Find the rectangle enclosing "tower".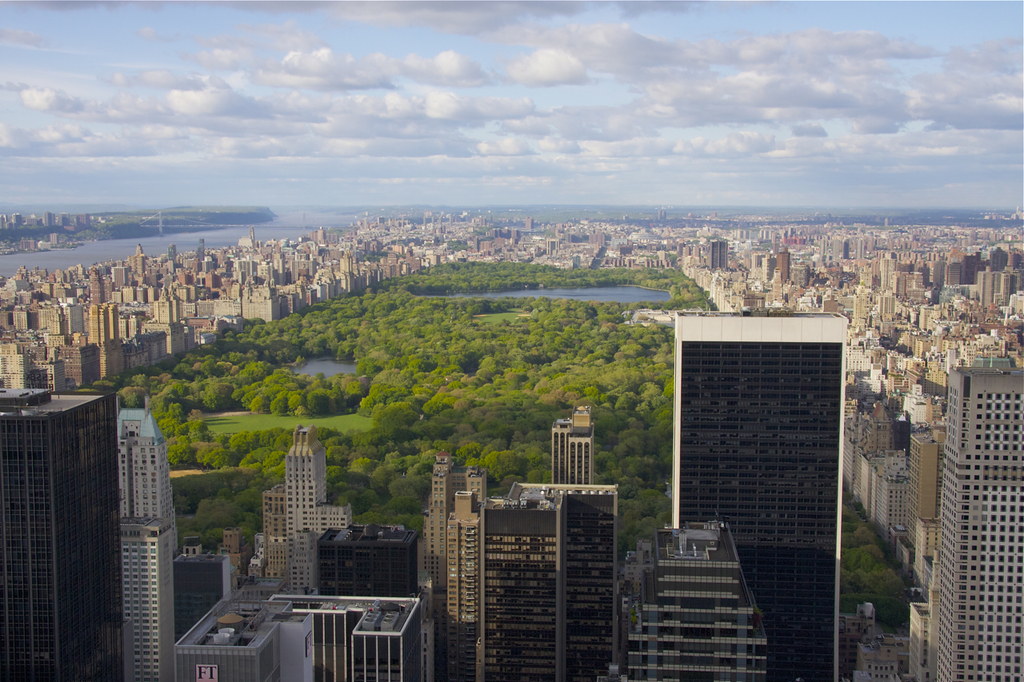
rect(777, 249, 793, 287).
